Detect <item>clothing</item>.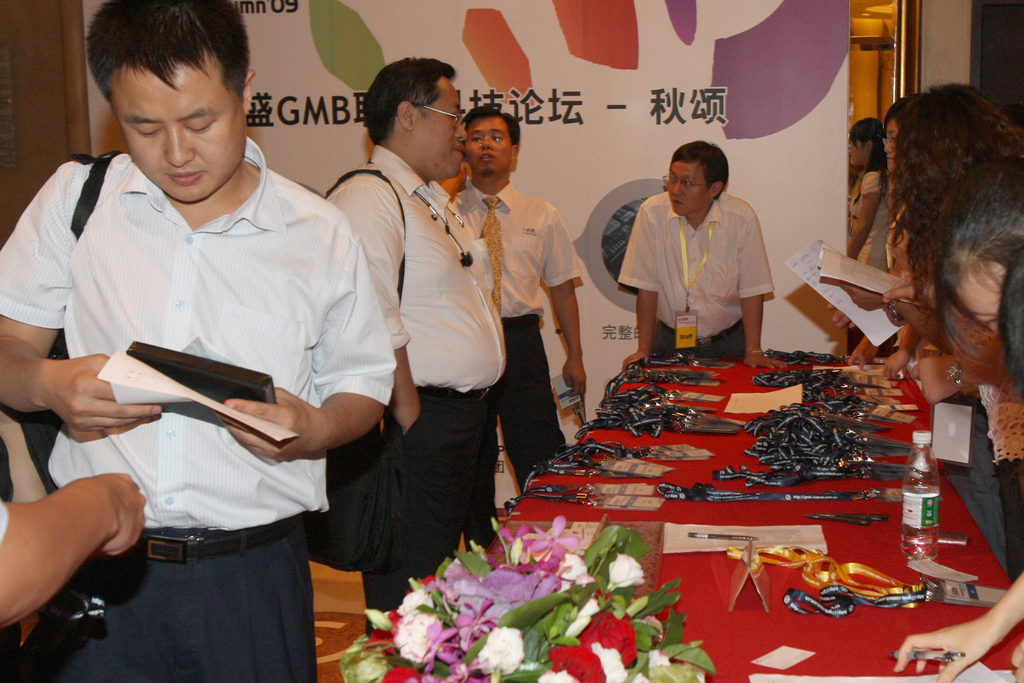
Detected at select_region(0, 497, 7, 541).
